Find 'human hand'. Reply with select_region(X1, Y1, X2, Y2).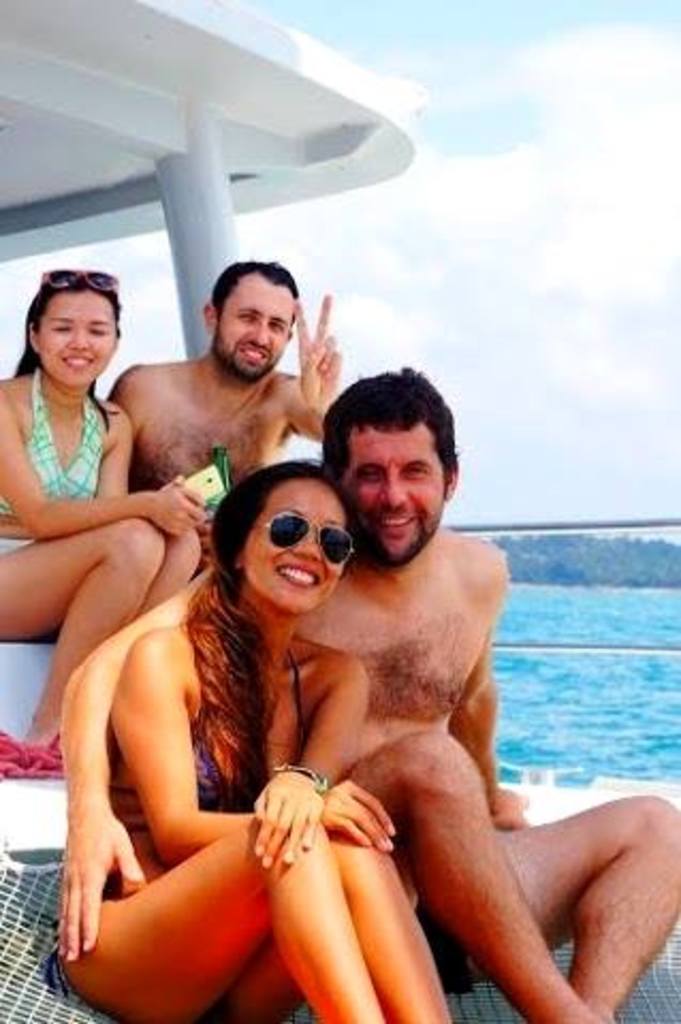
select_region(487, 781, 529, 834).
